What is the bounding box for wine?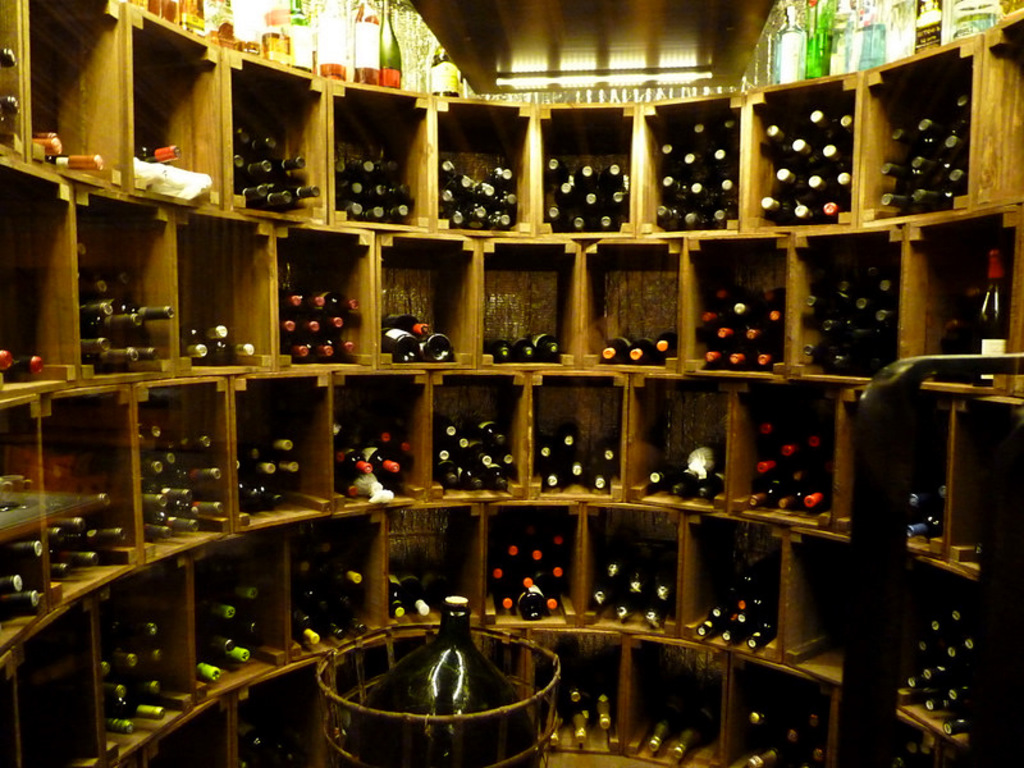
bbox(657, 332, 681, 356).
